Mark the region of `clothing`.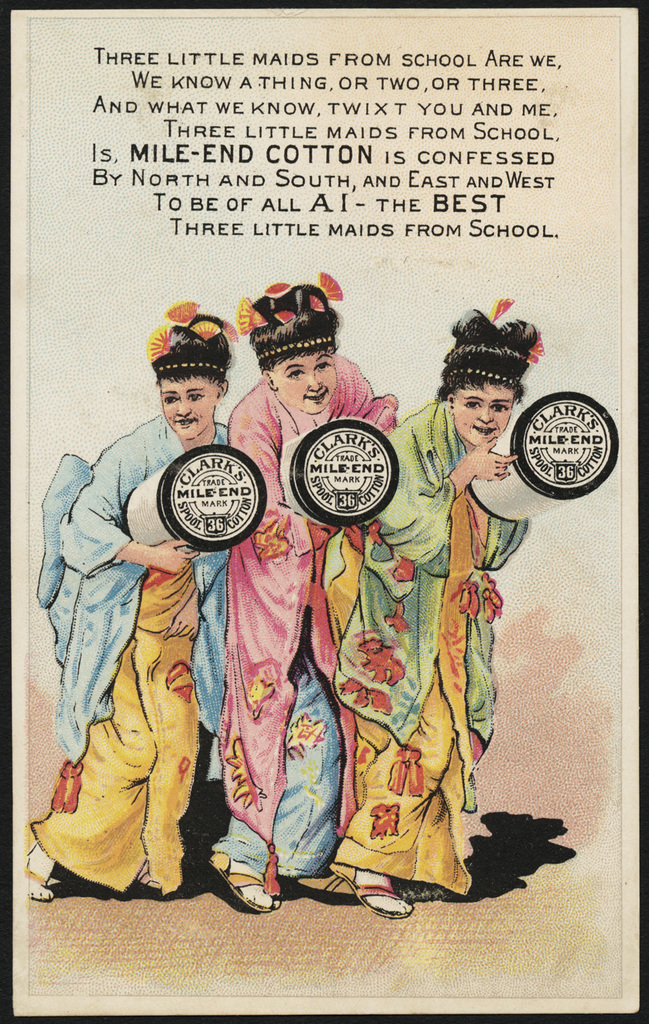
Region: {"left": 326, "top": 397, "right": 529, "bottom": 882}.
